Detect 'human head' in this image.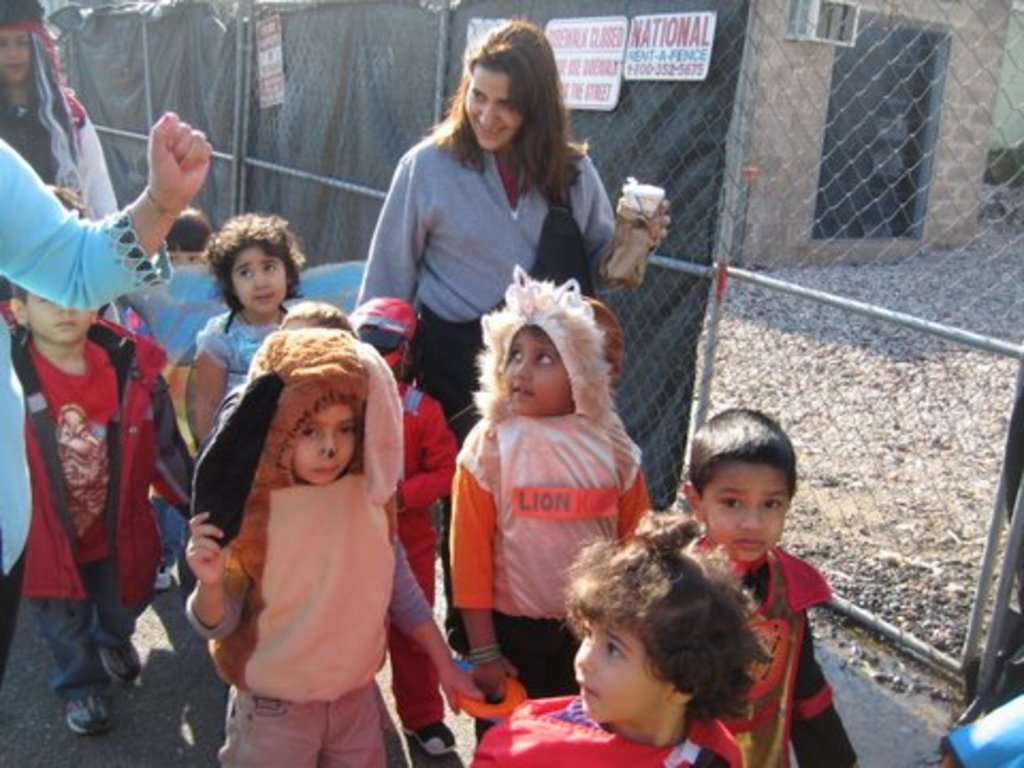
Detection: (499,292,623,418).
